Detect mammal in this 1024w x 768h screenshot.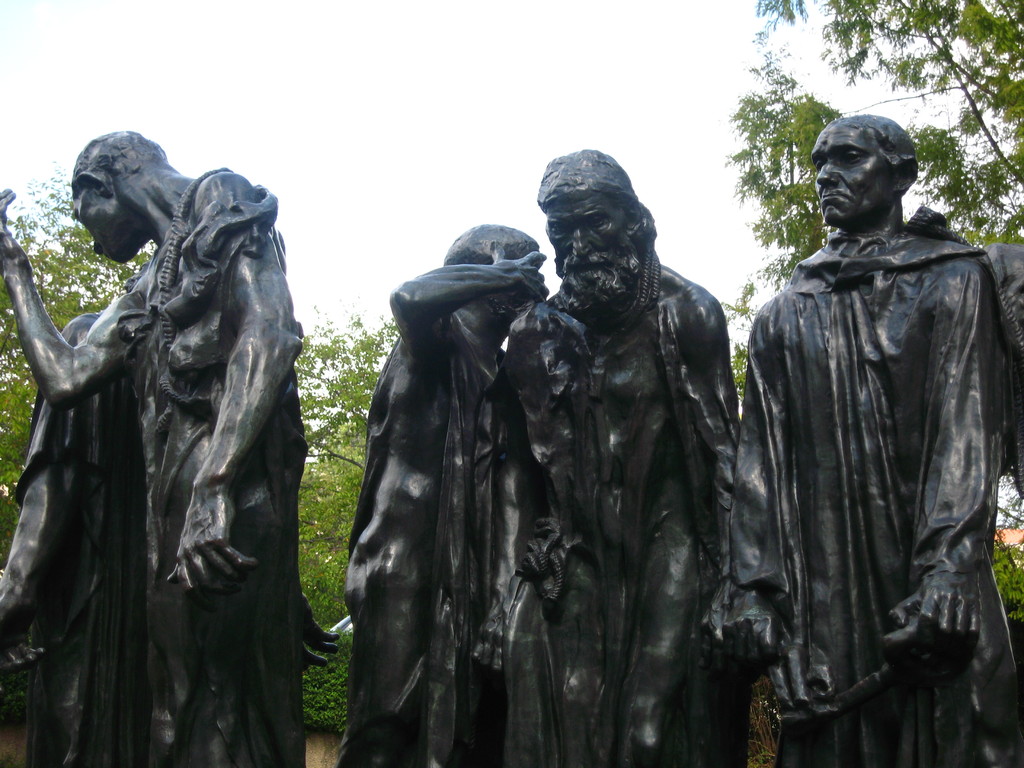
Detection: (726,108,1023,767).
